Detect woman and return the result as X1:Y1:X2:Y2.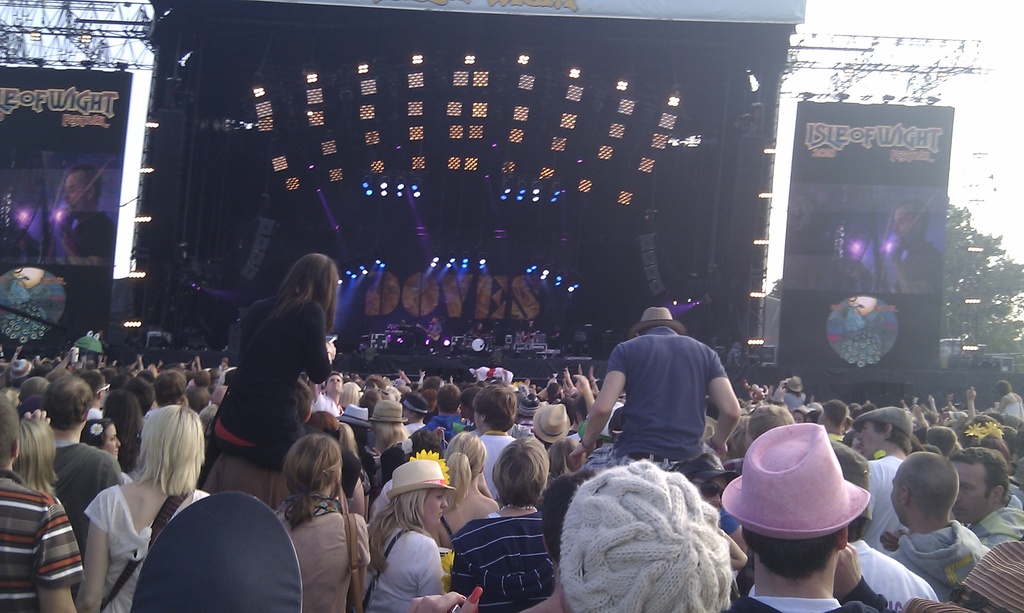
237:263:332:451.
